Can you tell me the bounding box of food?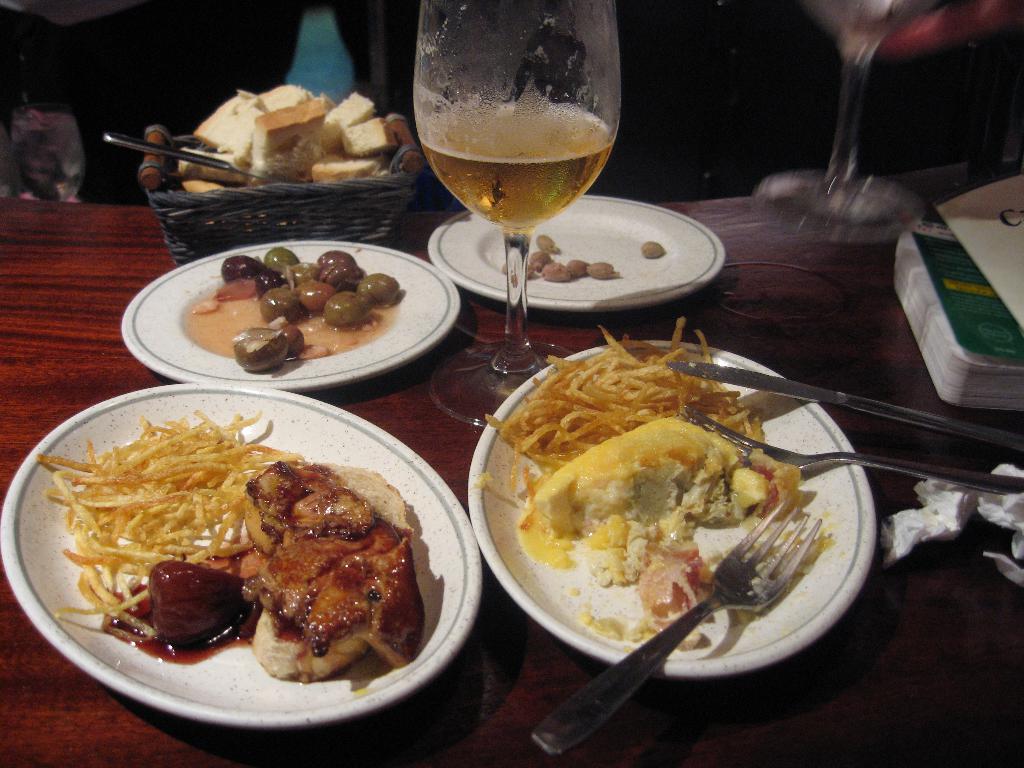
(x1=587, y1=261, x2=624, y2=282).
